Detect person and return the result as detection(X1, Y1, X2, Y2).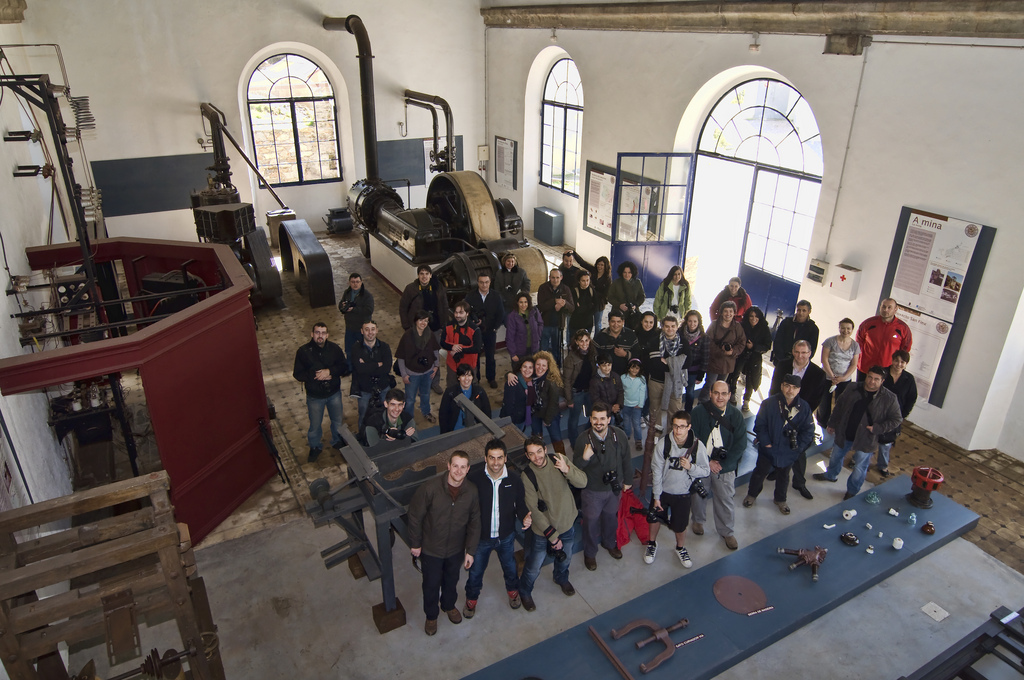
detection(364, 375, 424, 442).
